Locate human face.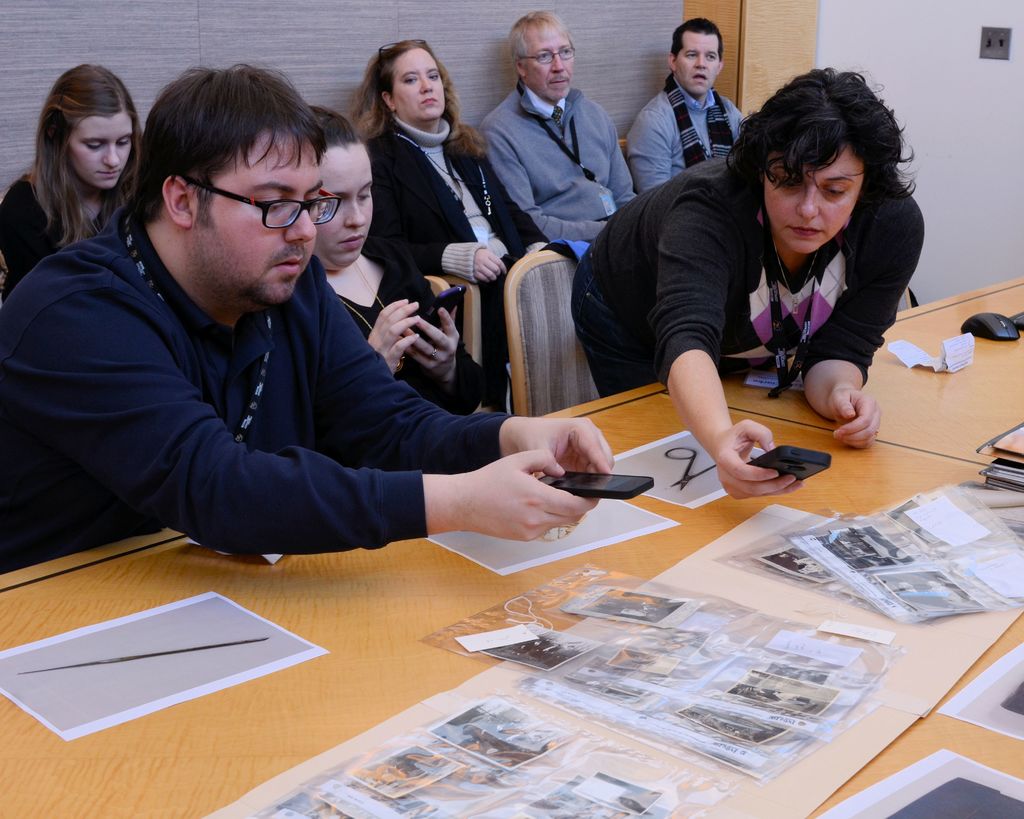
Bounding box: region(675, 32, 719, 95).
